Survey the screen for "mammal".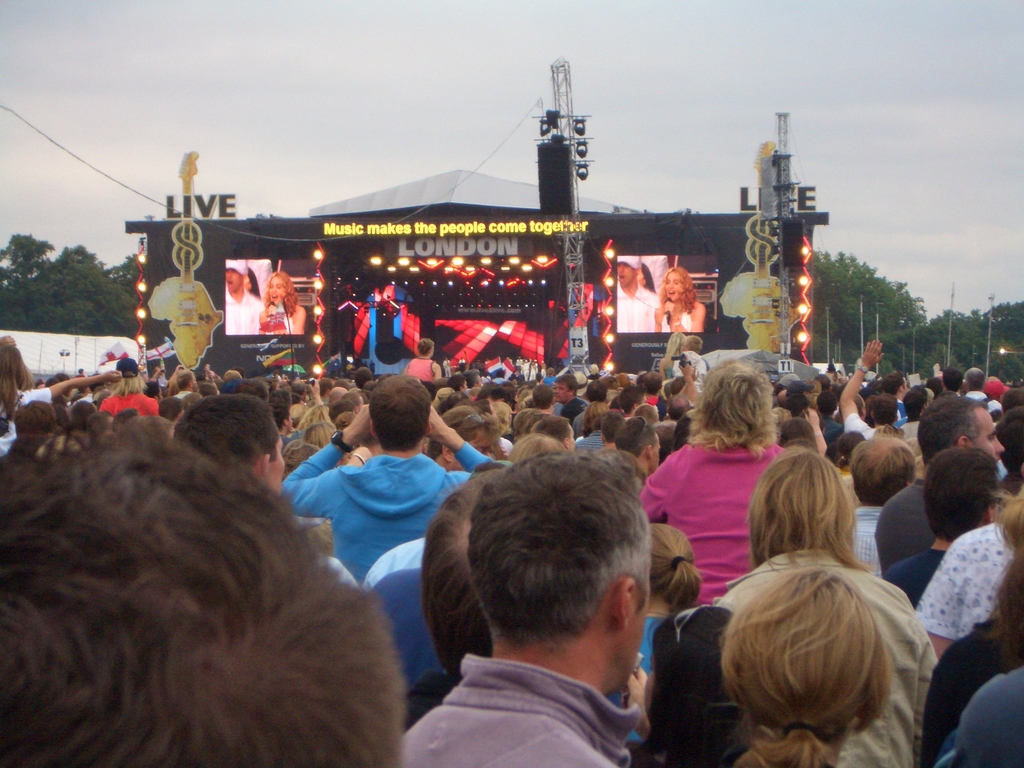
Survey found: <box>657,267,708,331</box>.
